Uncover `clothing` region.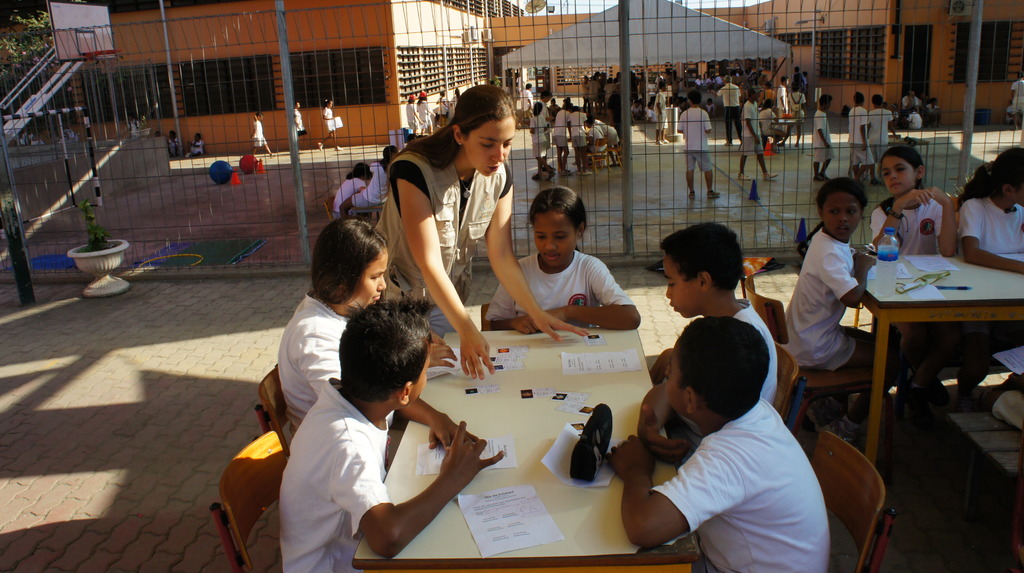
Uncovered: 191, 140, 204, 155.
